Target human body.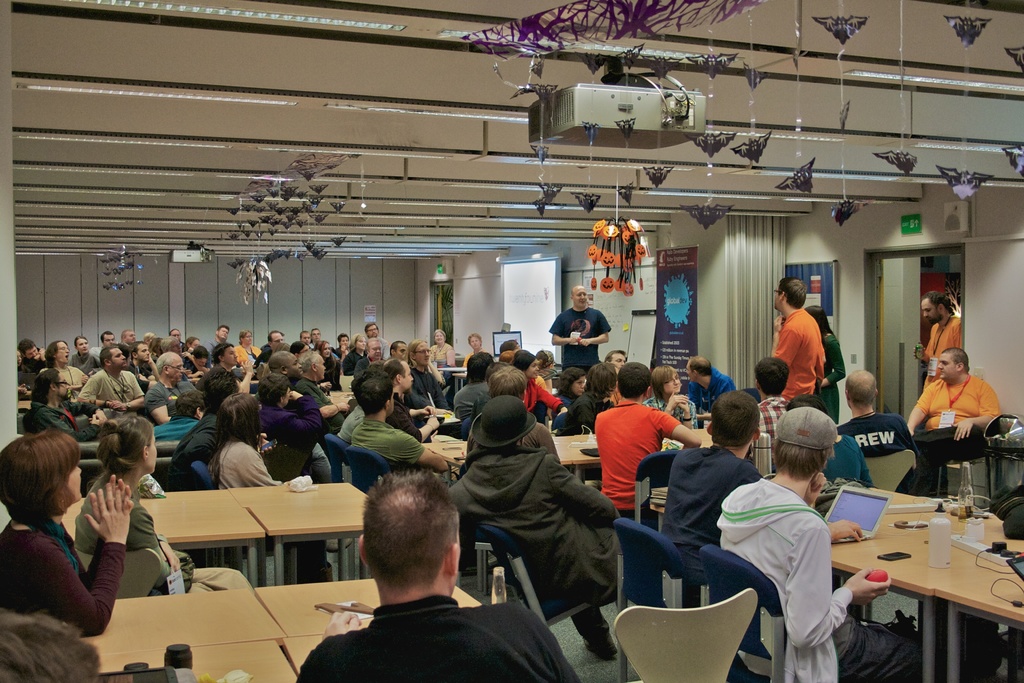
Target region: x1=206 y1=386 x2=284 y2=488.
